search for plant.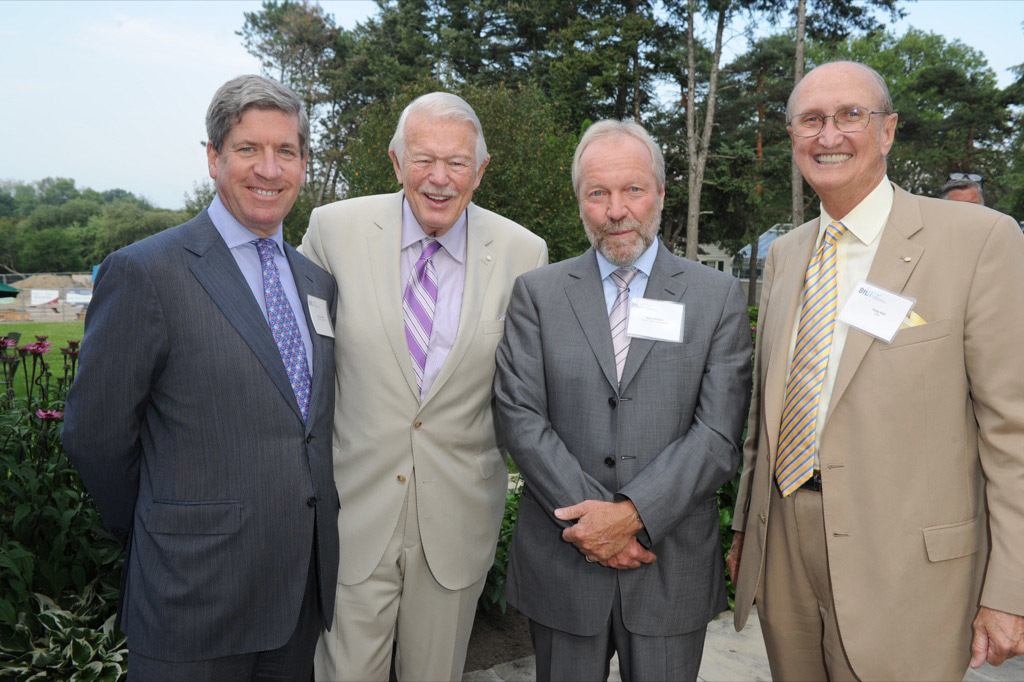
Found at 462/467/542/641.
